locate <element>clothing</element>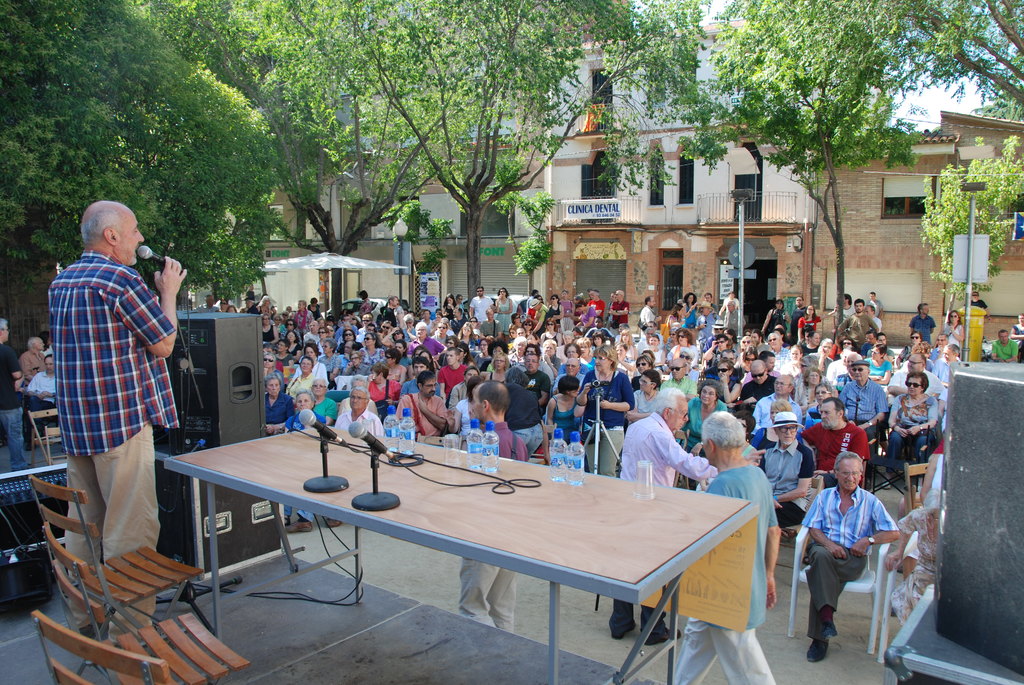
[left=459, top=418, right=521, bottom=631]
